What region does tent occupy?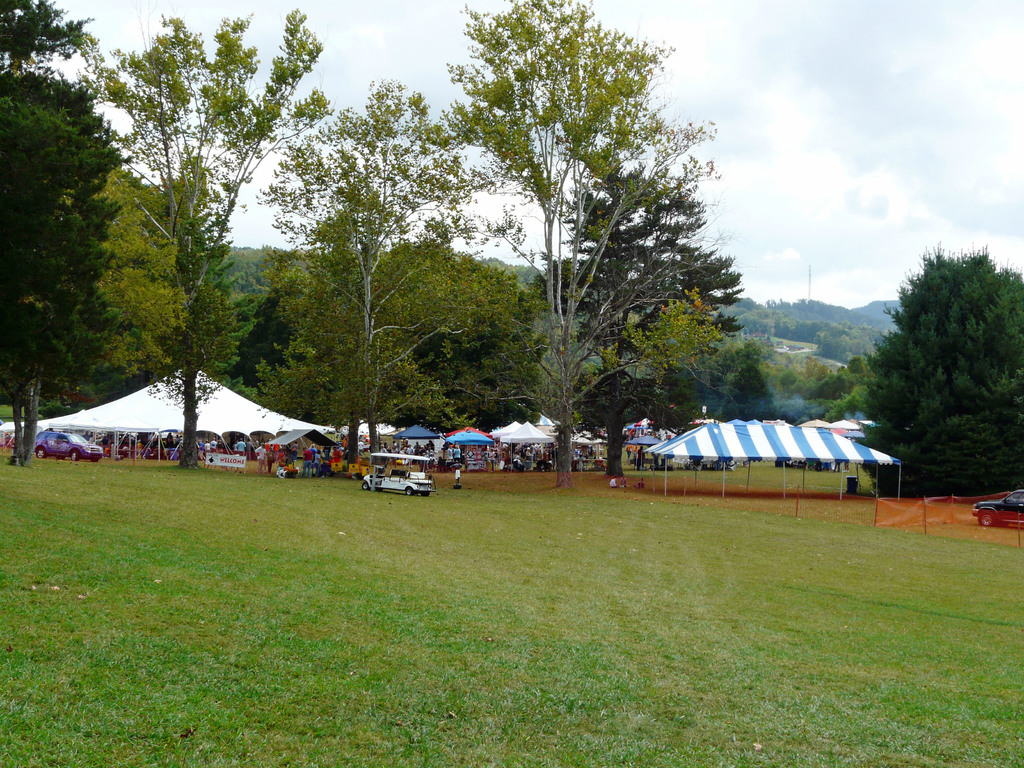
rect(796, 415, 829, 428).
